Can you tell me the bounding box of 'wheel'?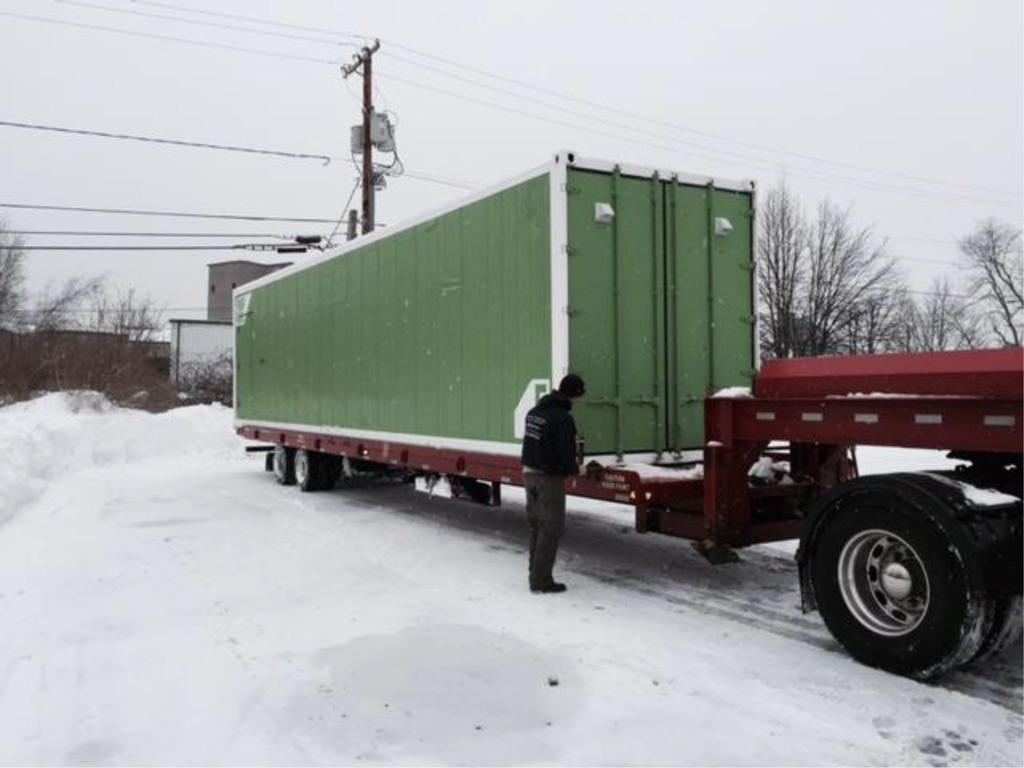
BBox(815, 473, 1003, 672).
